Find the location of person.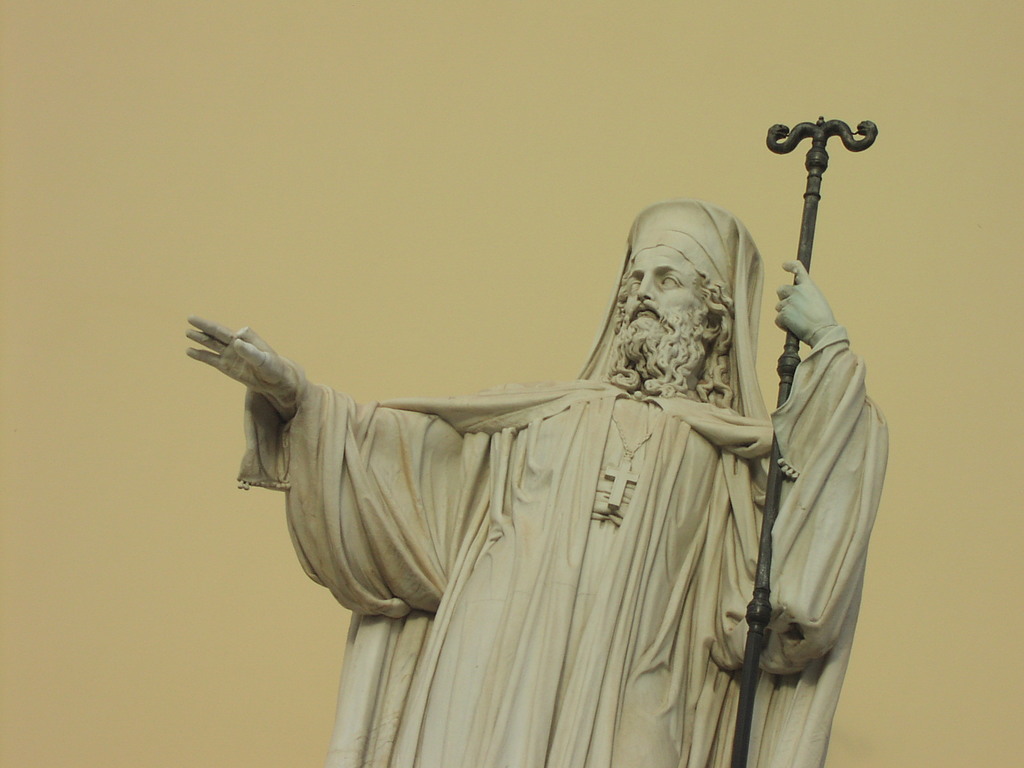
Location: rect(180, 199, 890, 767).
